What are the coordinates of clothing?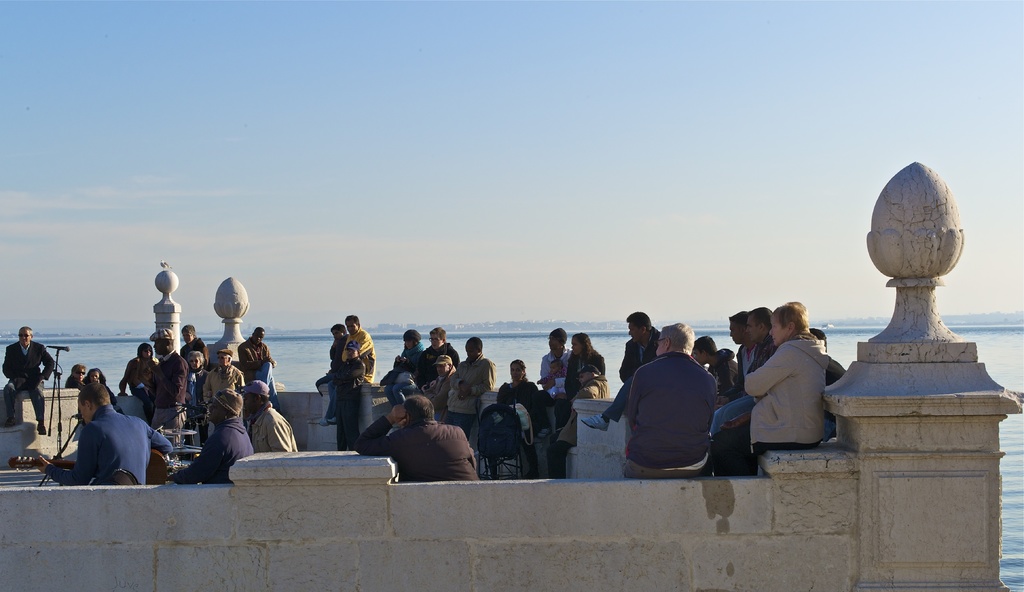
rect(3, 335, 58, 425).
